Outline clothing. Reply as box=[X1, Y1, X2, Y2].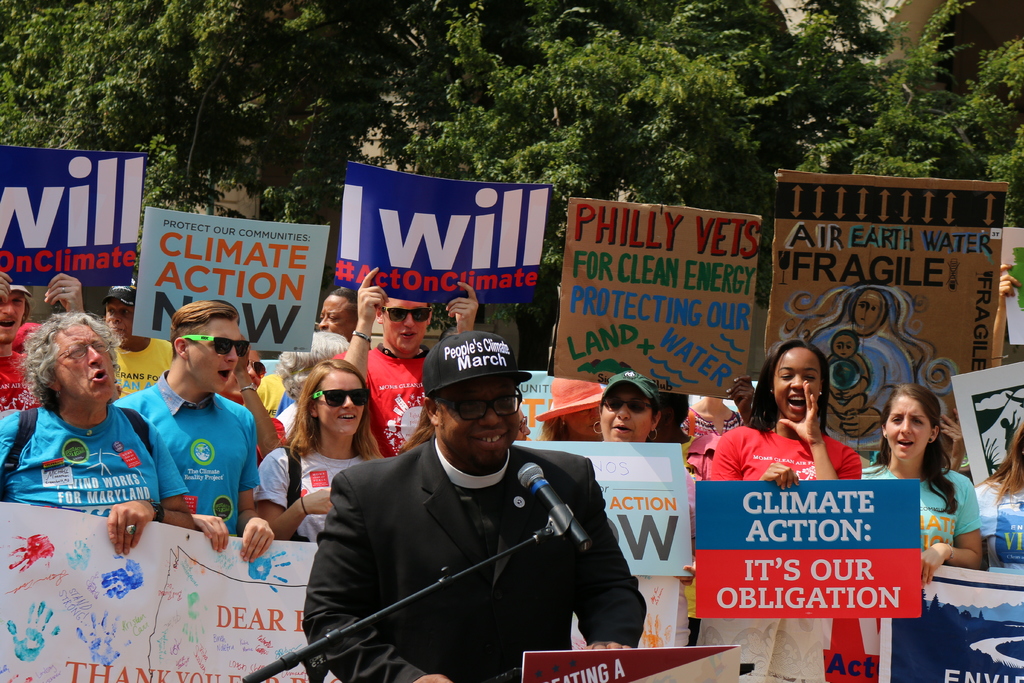
box=[6, 398, 156, 516].
